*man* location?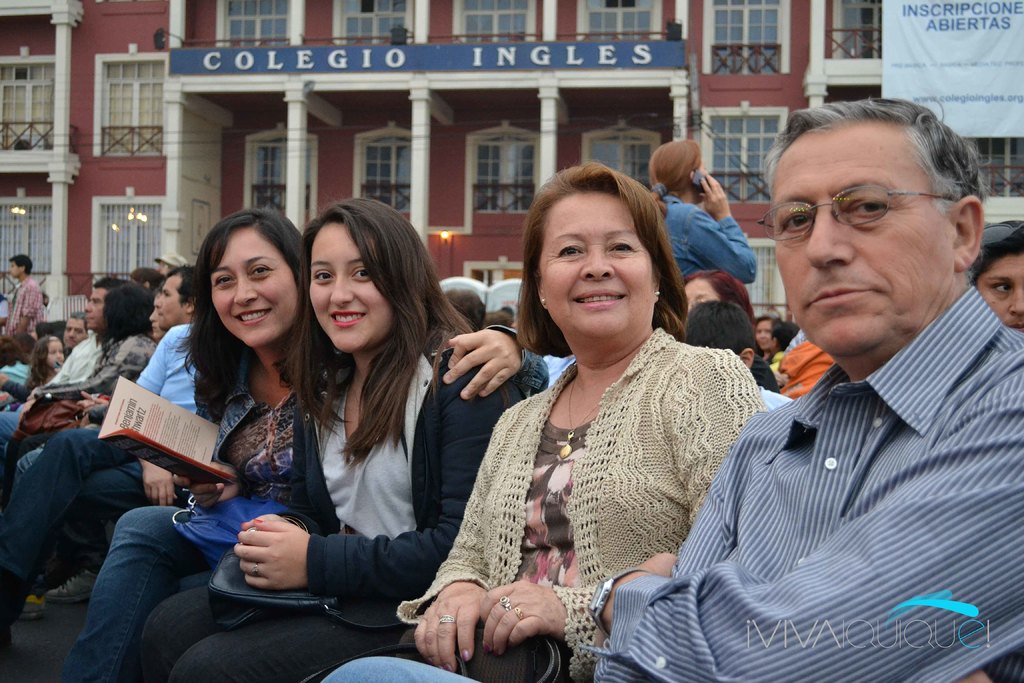
bbox=[0, 276, 129, 436]
